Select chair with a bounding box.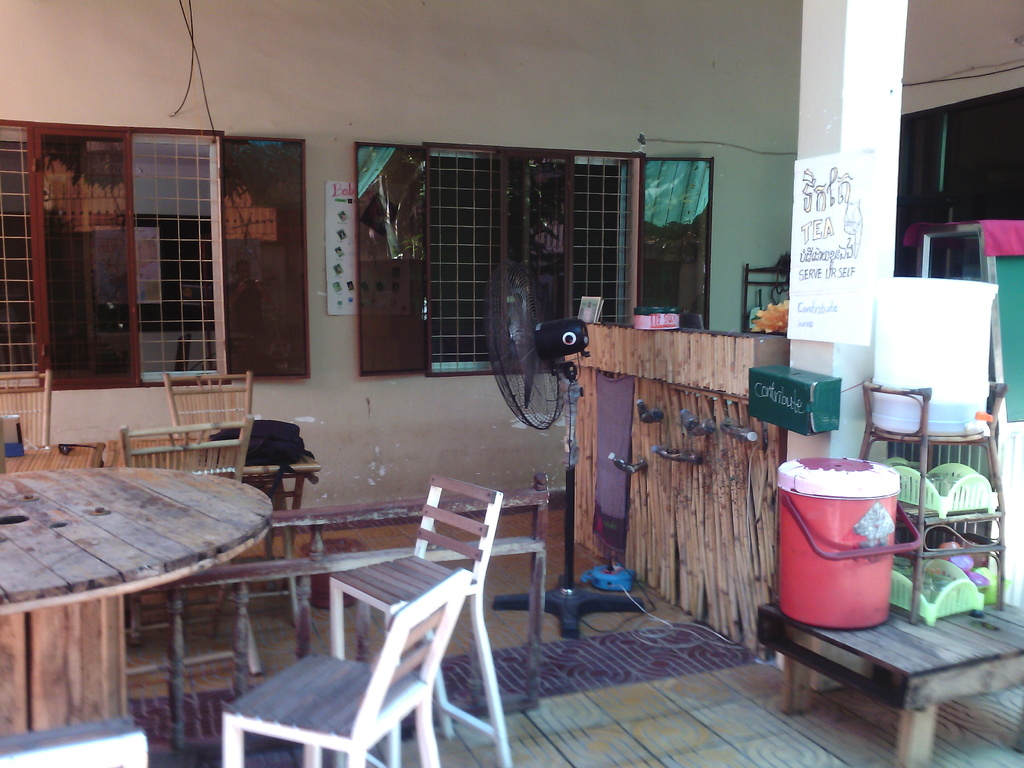
detection(0, 357, 55, 445).
